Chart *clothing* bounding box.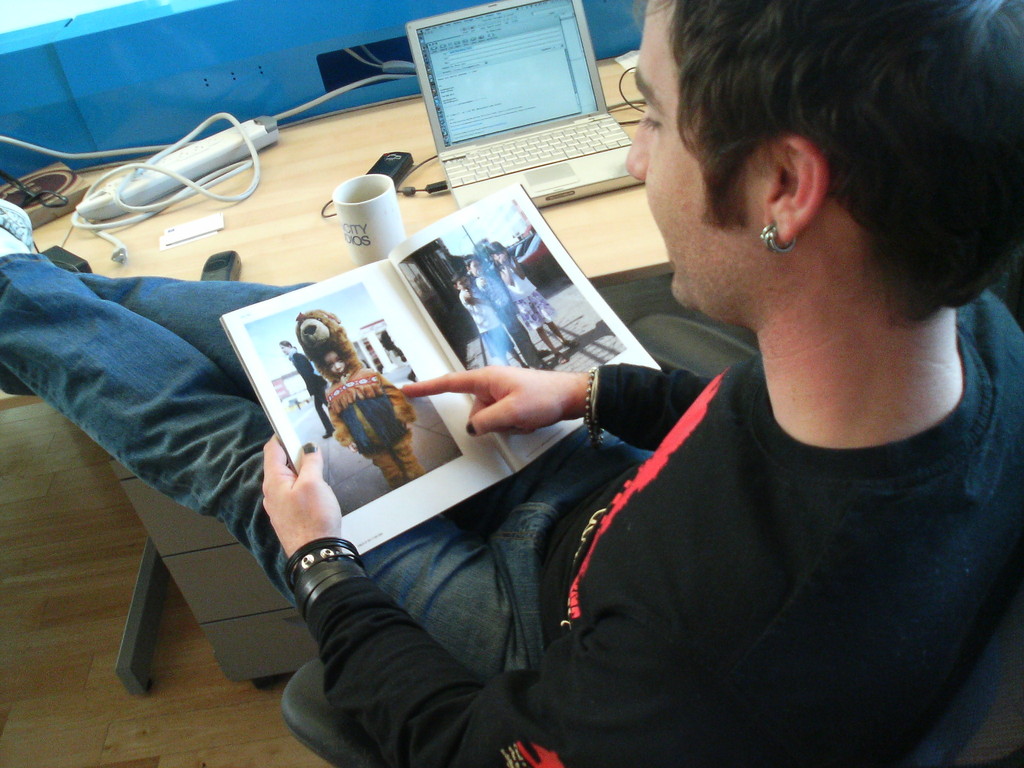
Charted: (left=0, top=239, right=1023, bottom=767).
